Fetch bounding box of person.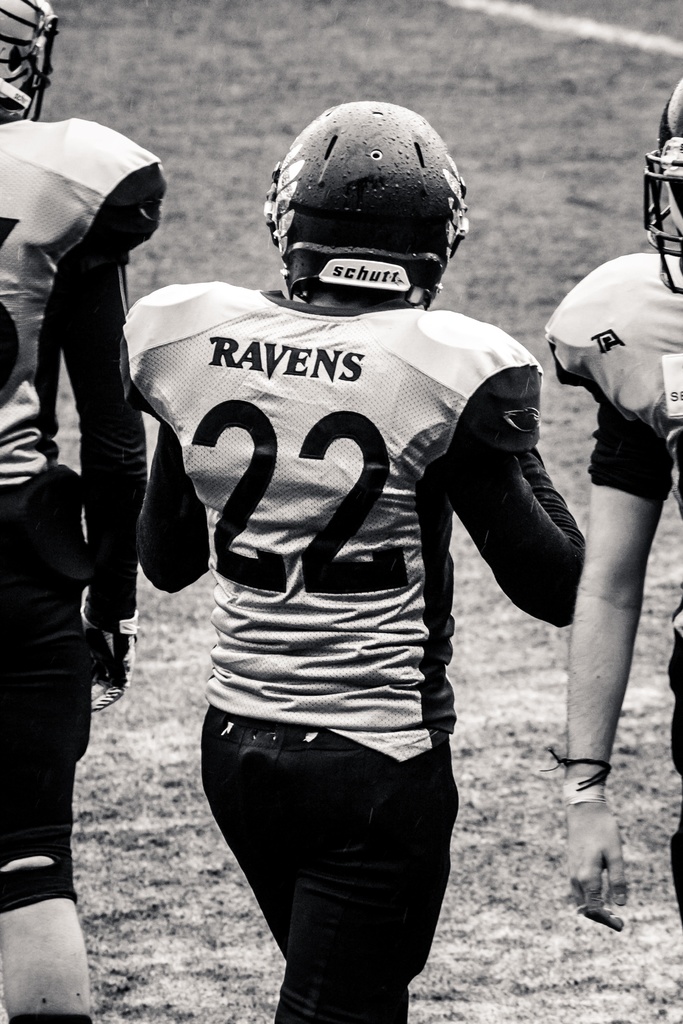
Bbox: locate(111, 118, 557, 973).
